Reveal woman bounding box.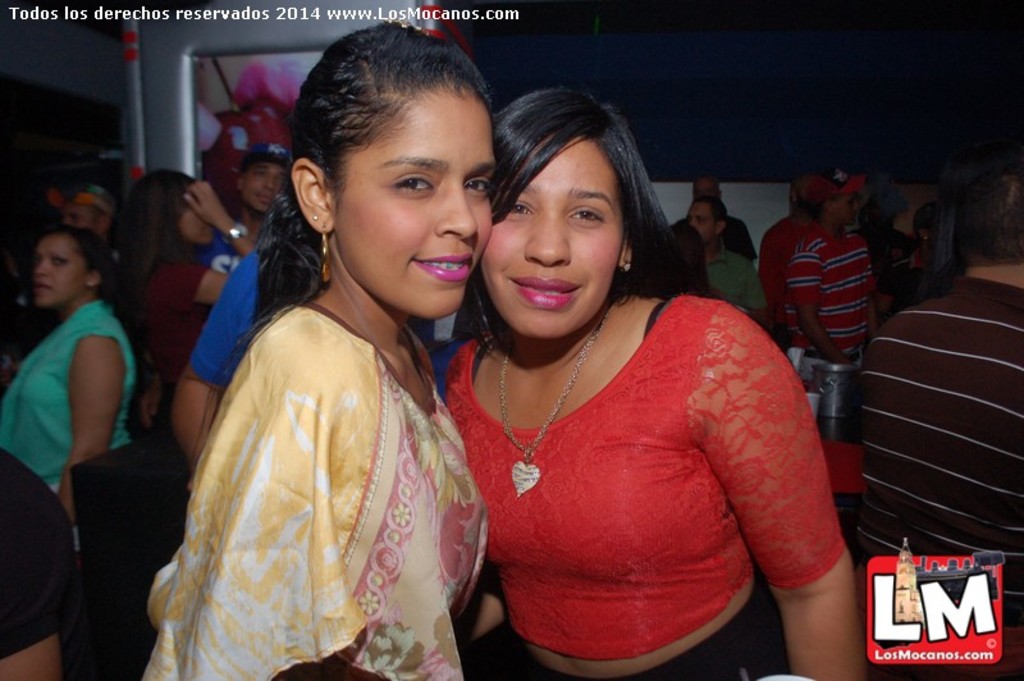
Revealed: x1=0 y1=230 x2=146 y2=577.
